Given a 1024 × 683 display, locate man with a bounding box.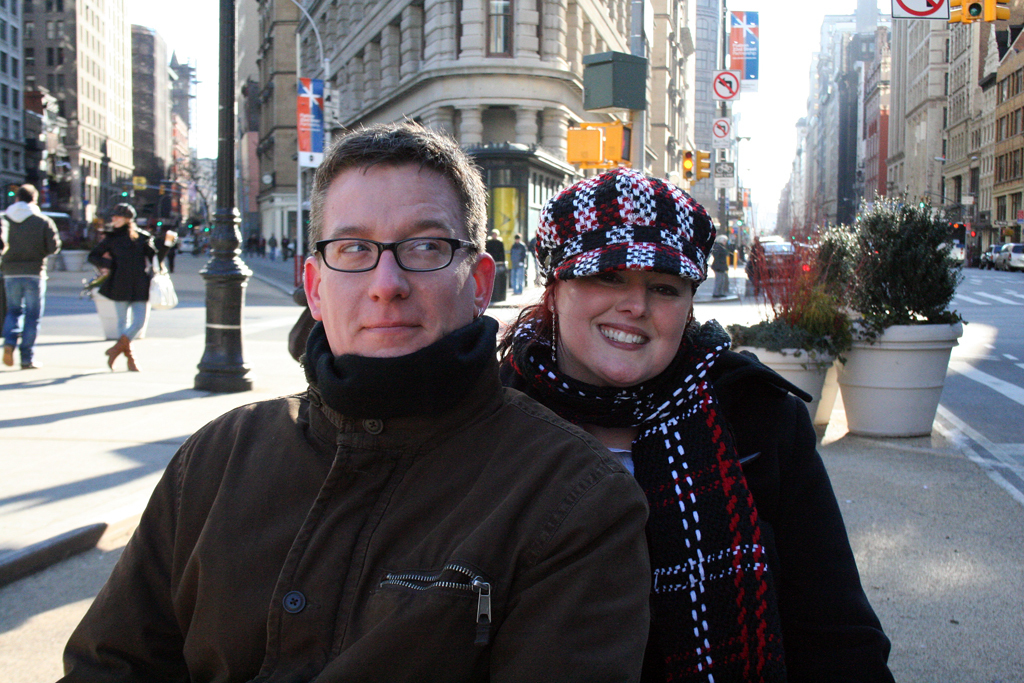
Located: left=506, top=227, right=533, bottom=301.
